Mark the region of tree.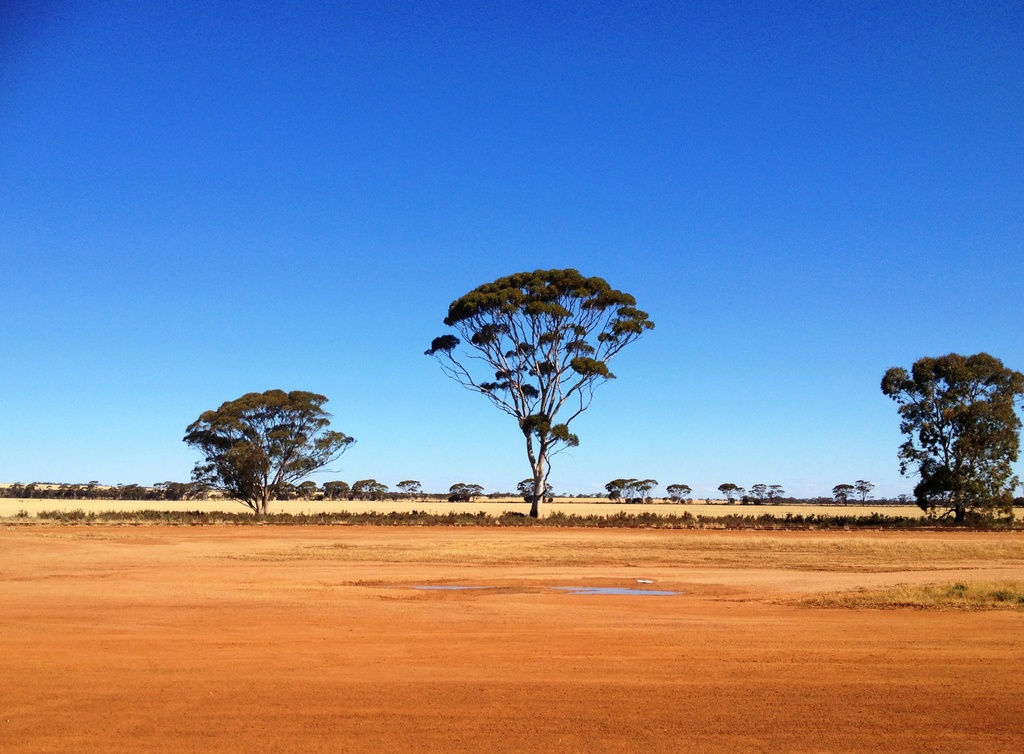
Region: 182 388 355 519.
